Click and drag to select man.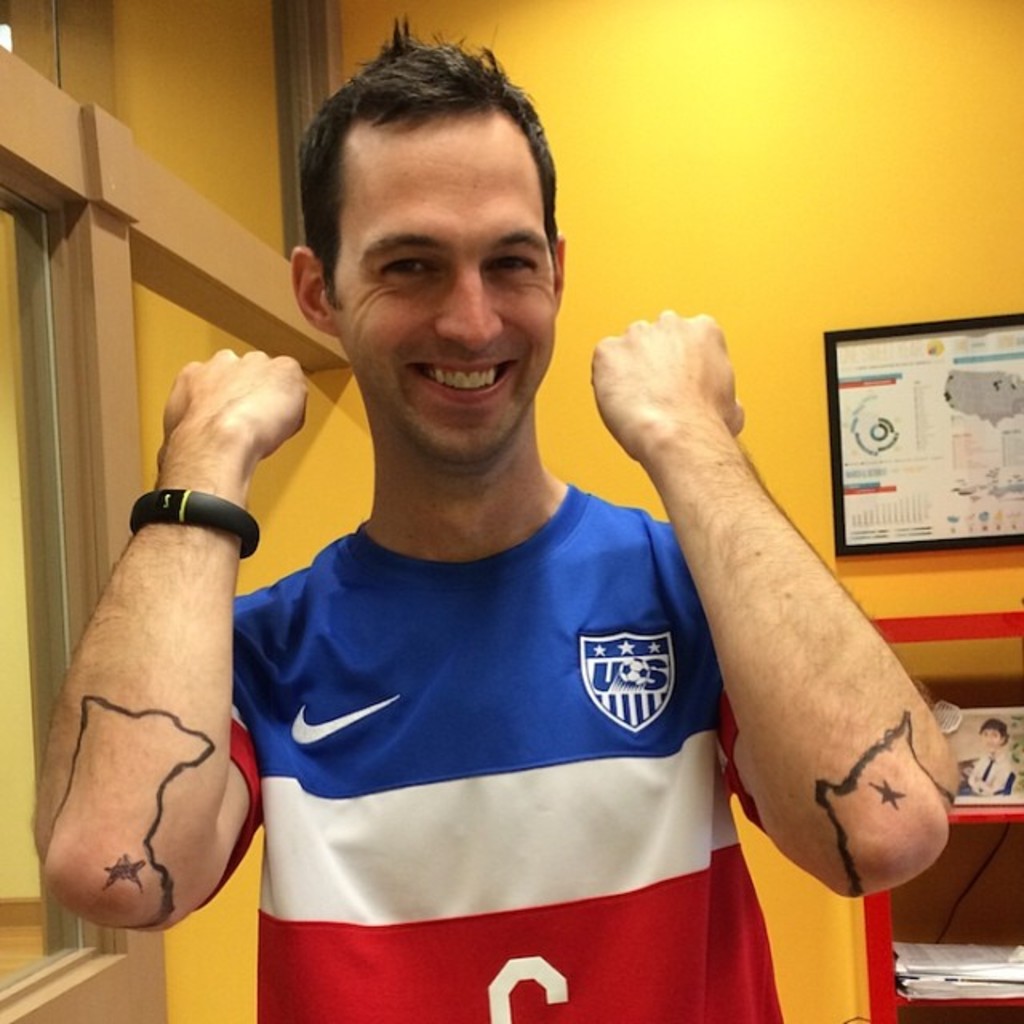
Selection: [x1=221, y1=467, x2=803, y2=1022].
